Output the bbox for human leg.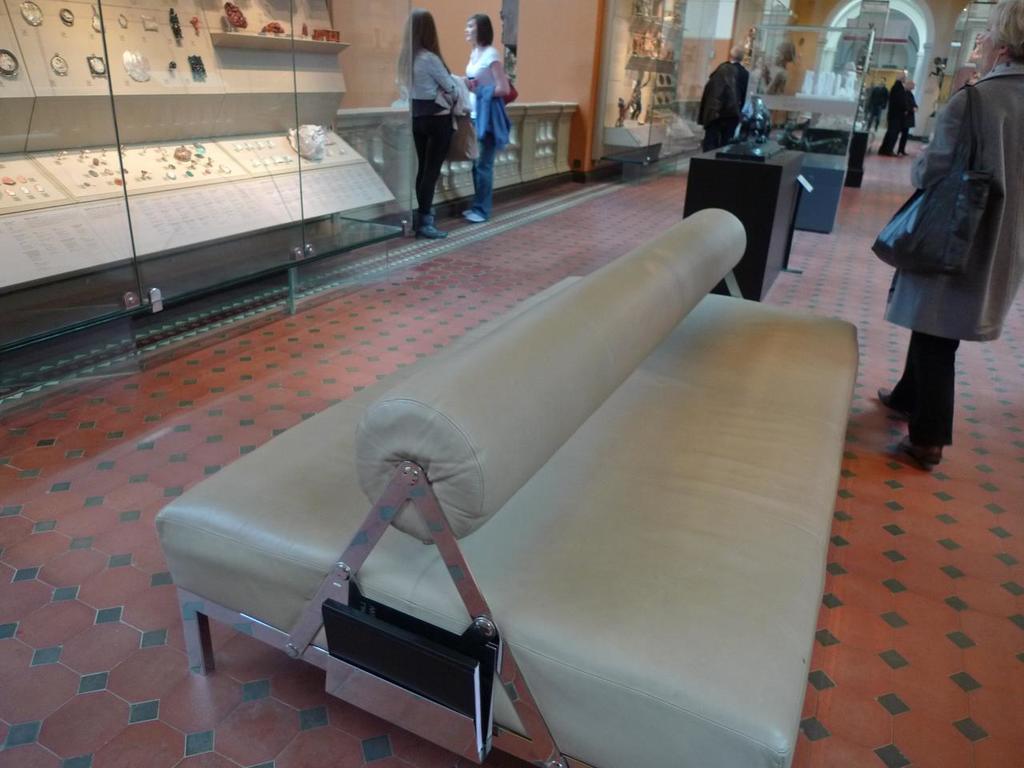
bbox=(462, 106, 502, 224).
